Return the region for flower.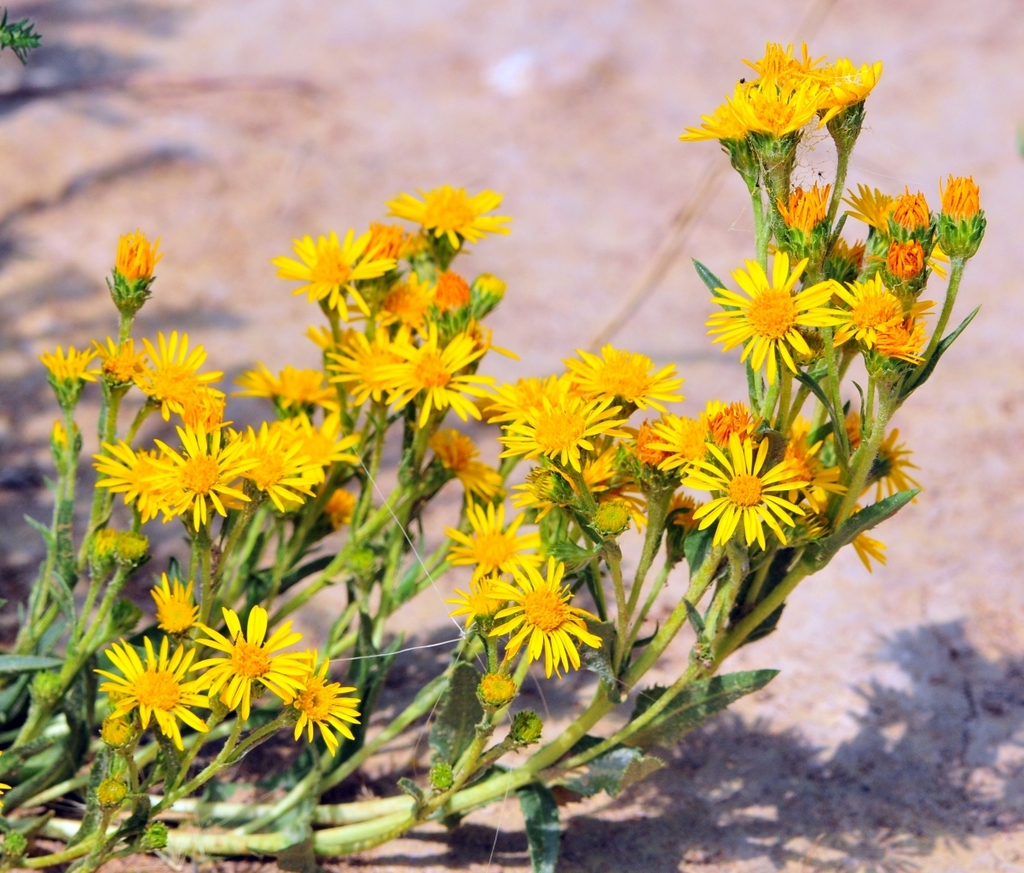
[left=328, top=326, right=398, bottom=414].
